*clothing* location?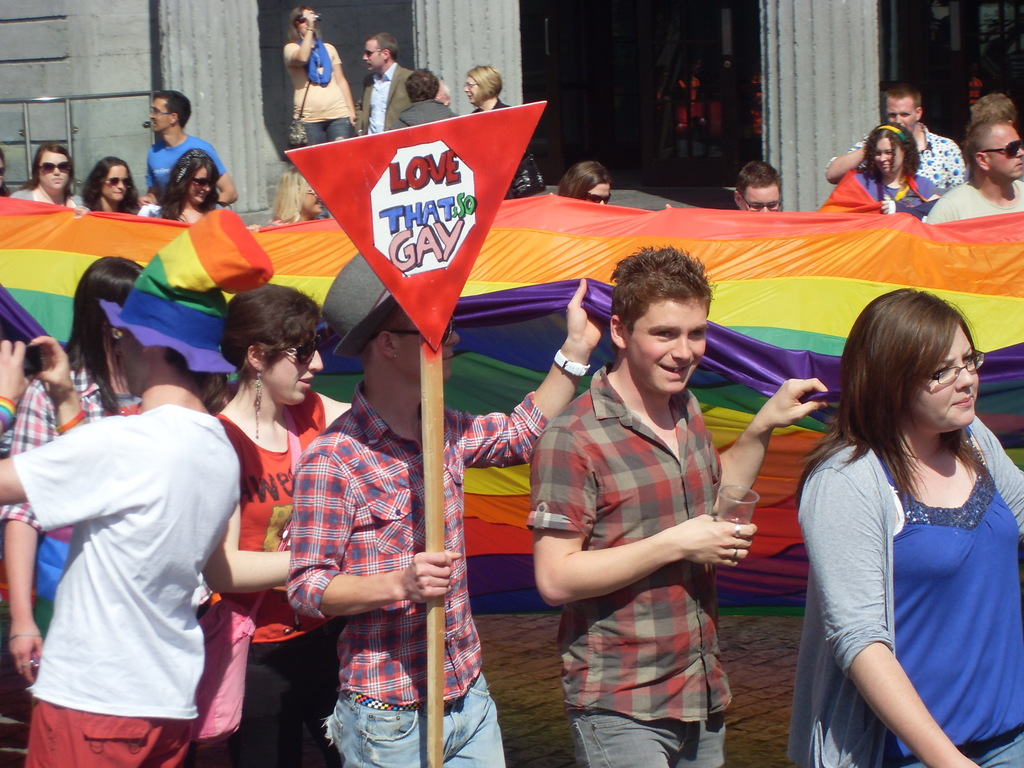
<box>820,118,967,193</box>
